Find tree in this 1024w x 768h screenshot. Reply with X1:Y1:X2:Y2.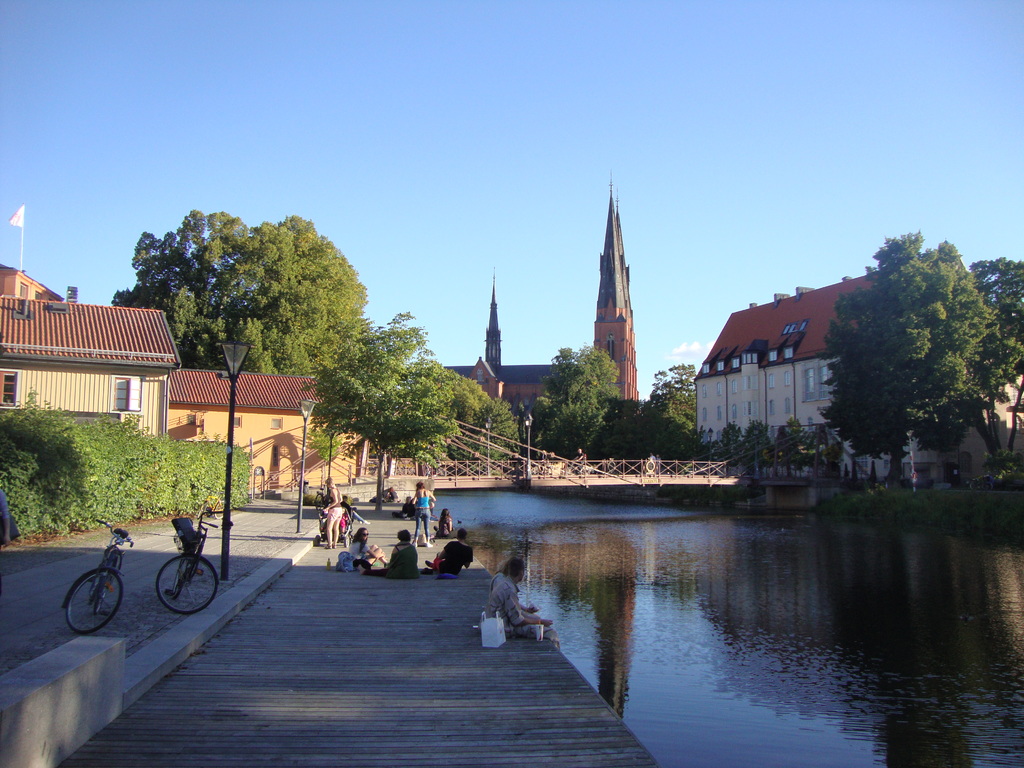
921:257:1023:462.
